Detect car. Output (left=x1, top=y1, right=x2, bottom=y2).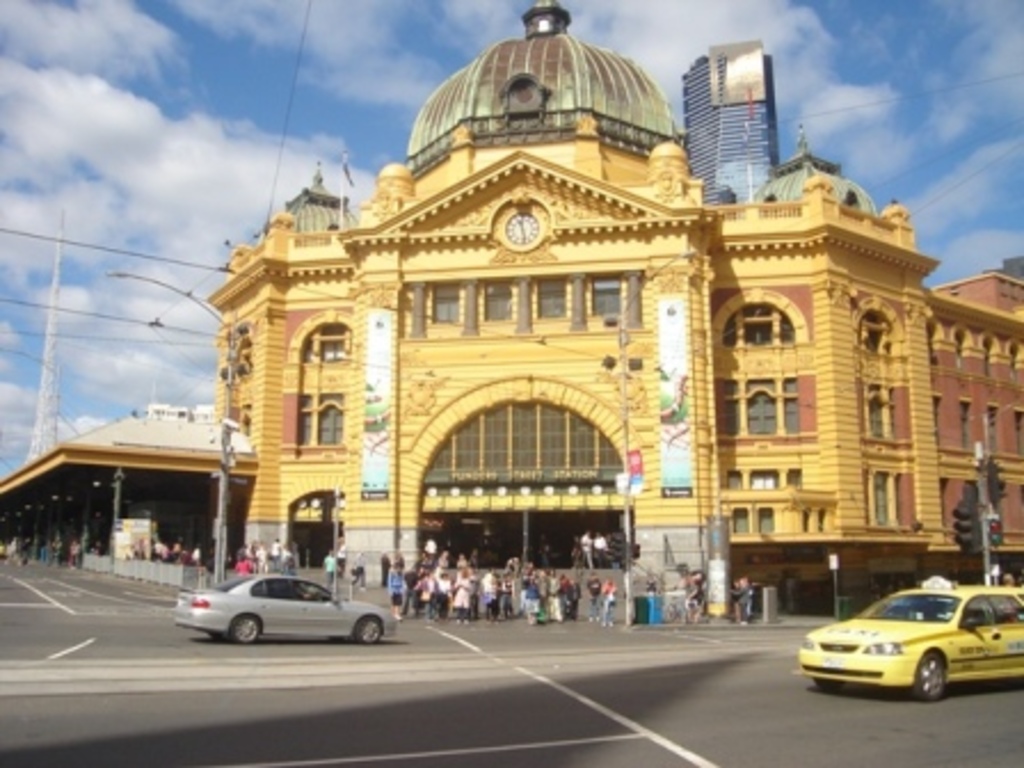
(left=800, top=587, right=1022, bottom=699).
